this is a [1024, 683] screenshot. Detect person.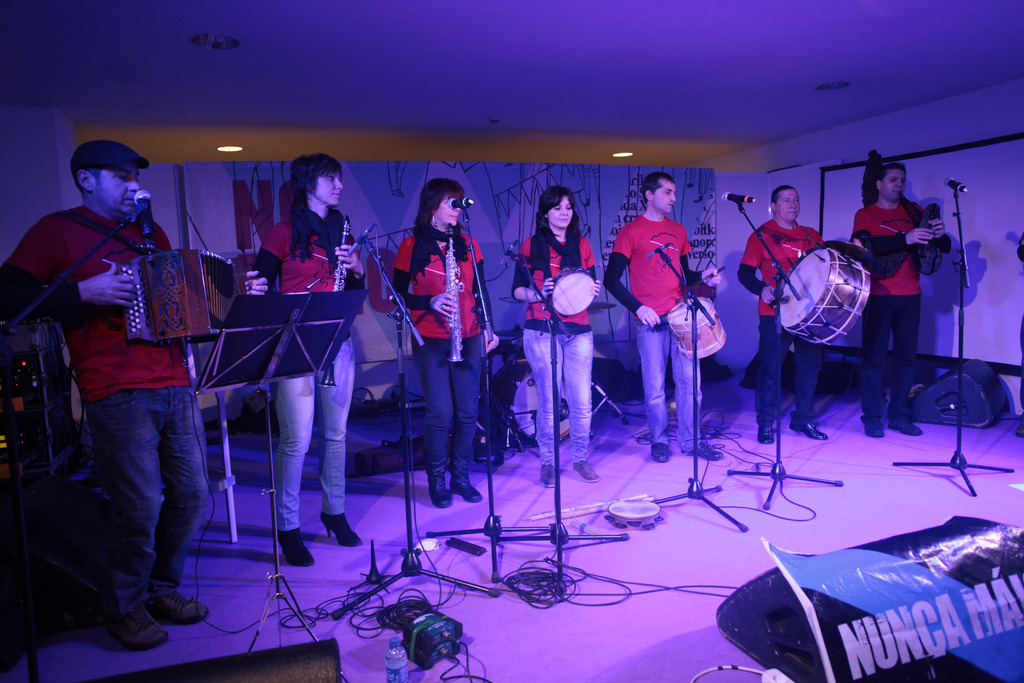
{"x1": 843, "y1": 163, "x2": 953, "y2": 434}.
